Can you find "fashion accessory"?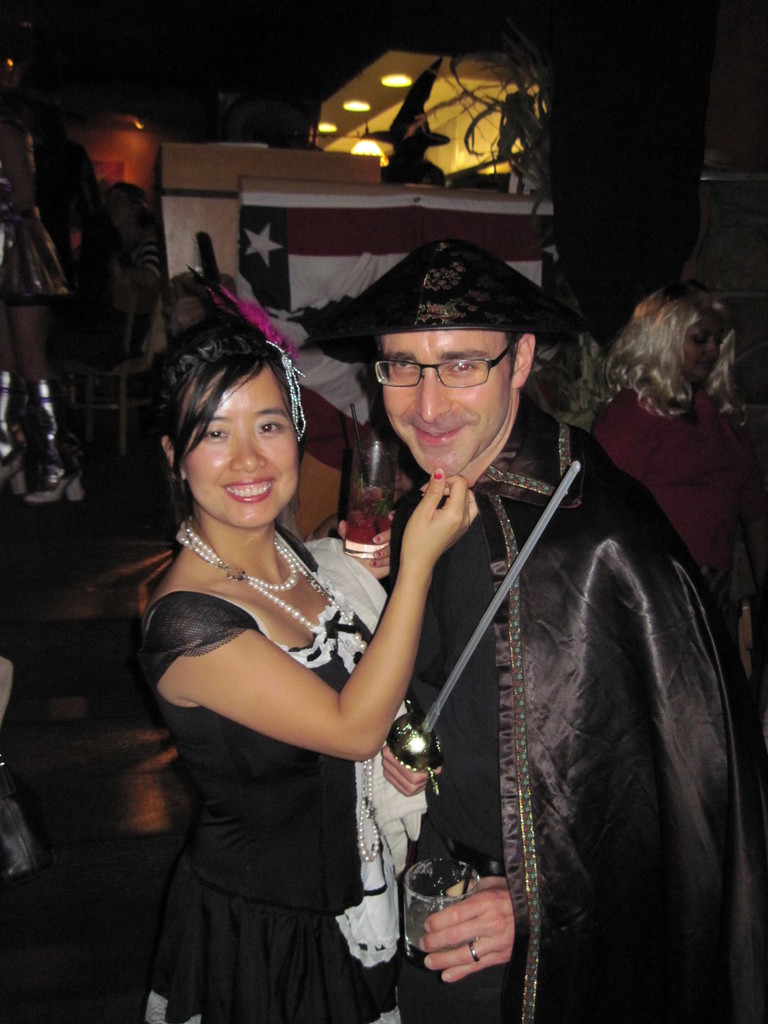
Yes, bounding box: x1=284 y1=232 x2=586 y2=362.
